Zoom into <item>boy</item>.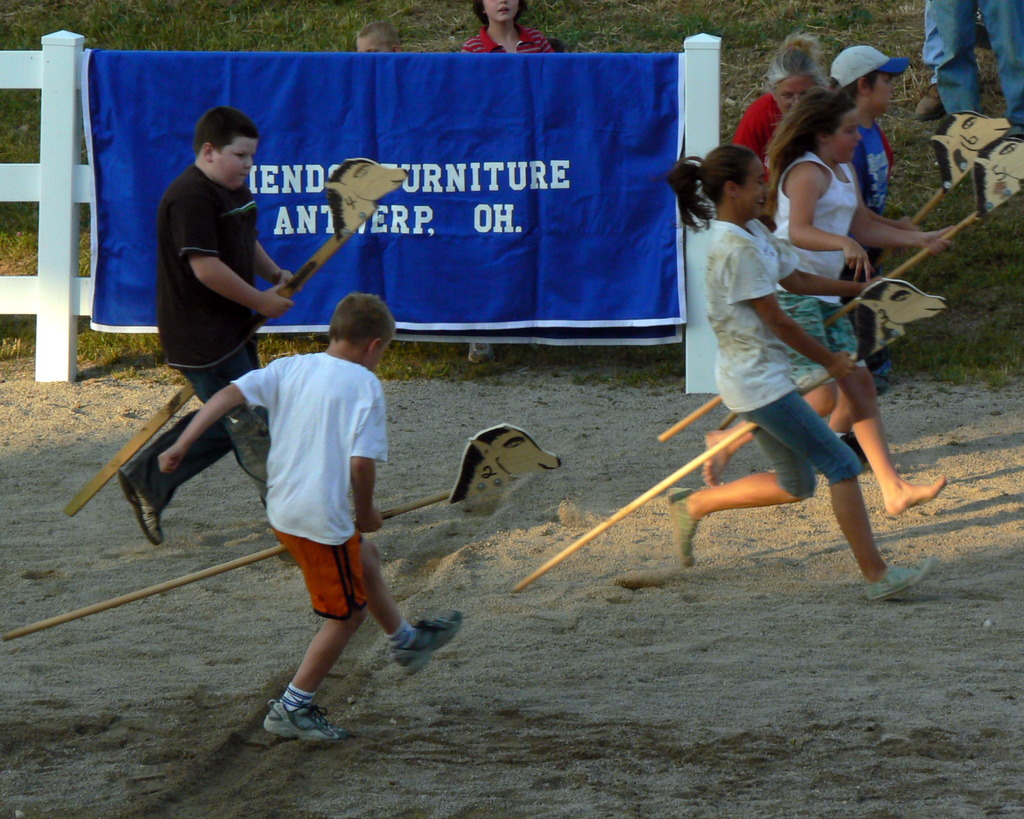
Zoom target: select_region(153, 294, 465, 743).
